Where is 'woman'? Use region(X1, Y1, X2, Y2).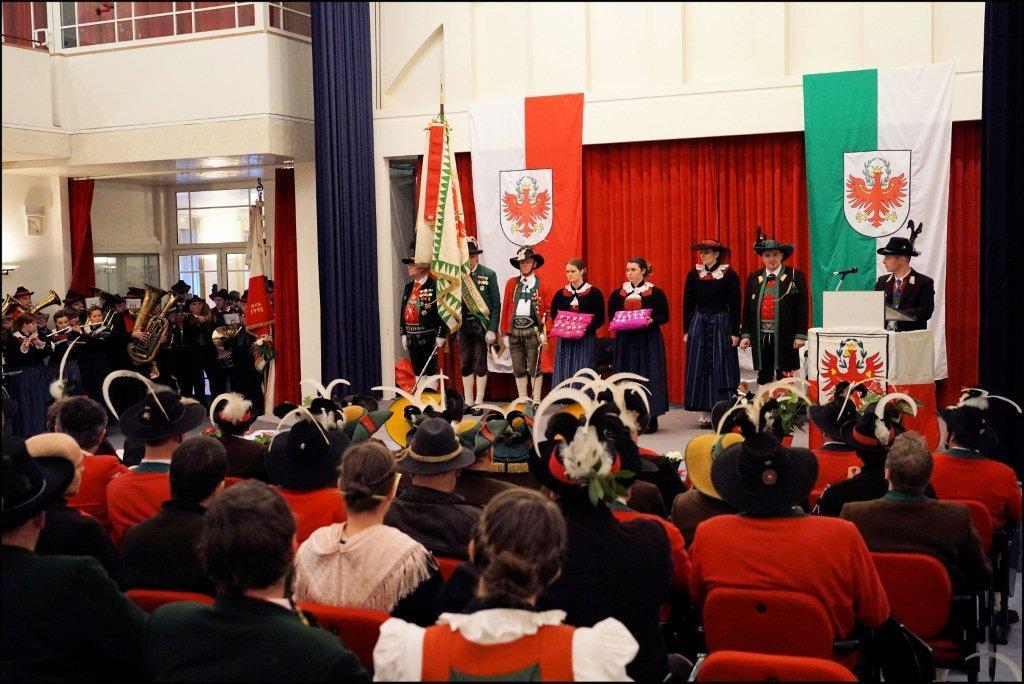
region(597, 253, 677, 444).
